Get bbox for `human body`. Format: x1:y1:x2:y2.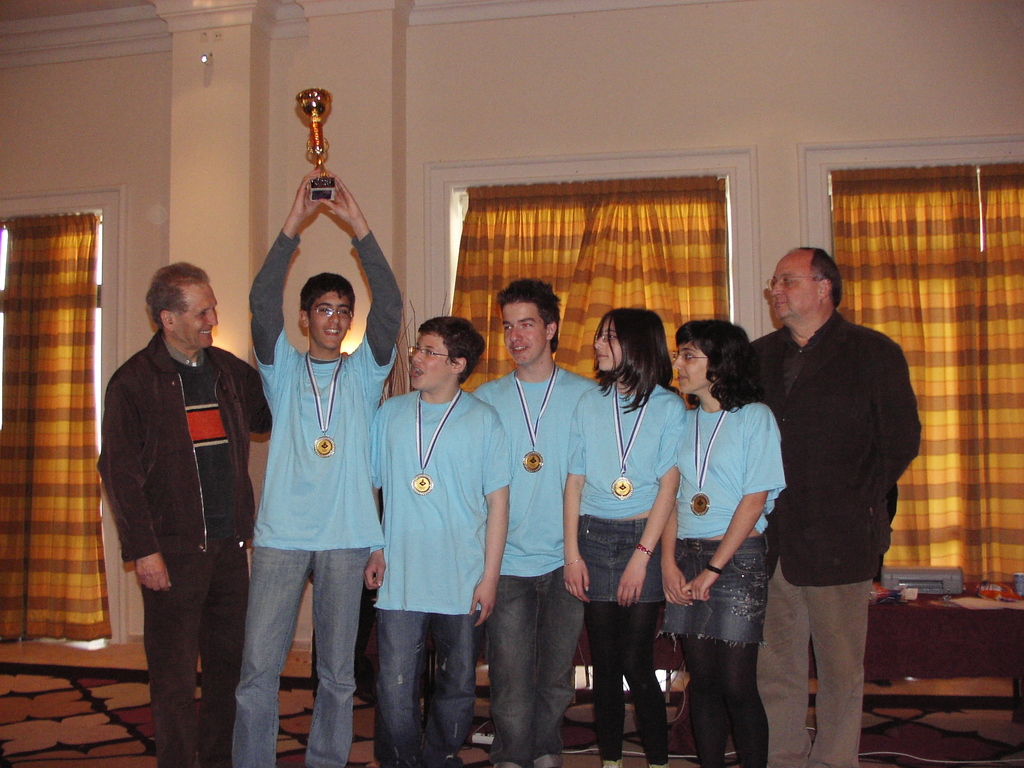
470:278:599:767.
